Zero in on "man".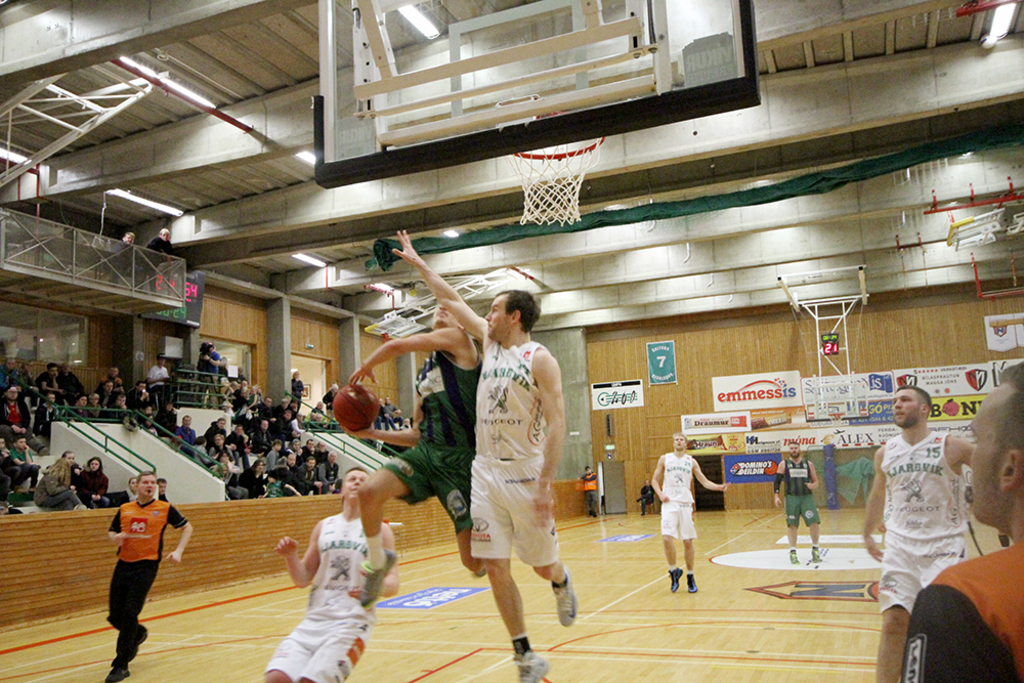
Zeroed in: locate(386, 222, 585, 682).
